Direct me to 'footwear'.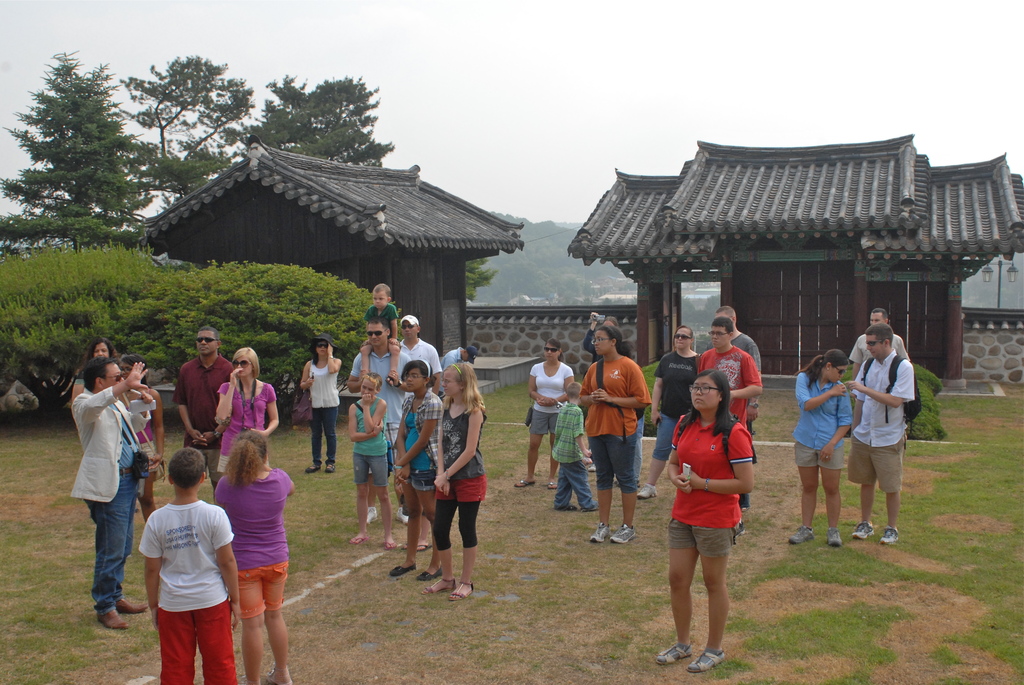
Direction: 305, 466, 321, 475.
